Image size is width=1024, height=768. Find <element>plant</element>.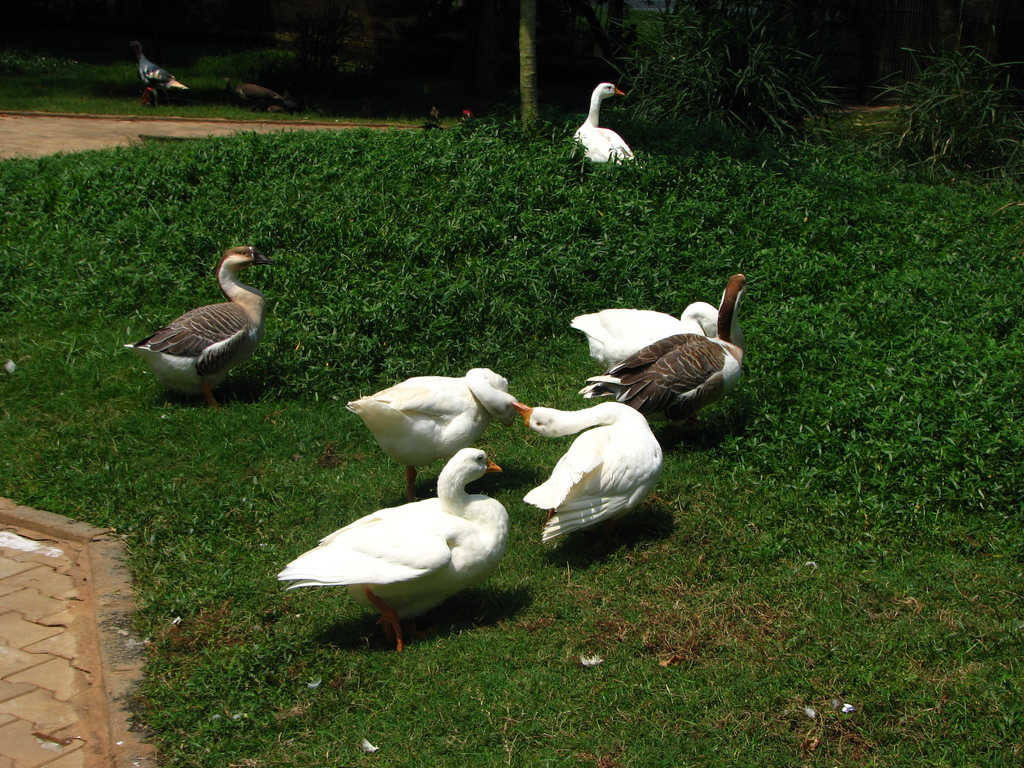
(x1=847, y1=28, x2=1023, y2=180).
